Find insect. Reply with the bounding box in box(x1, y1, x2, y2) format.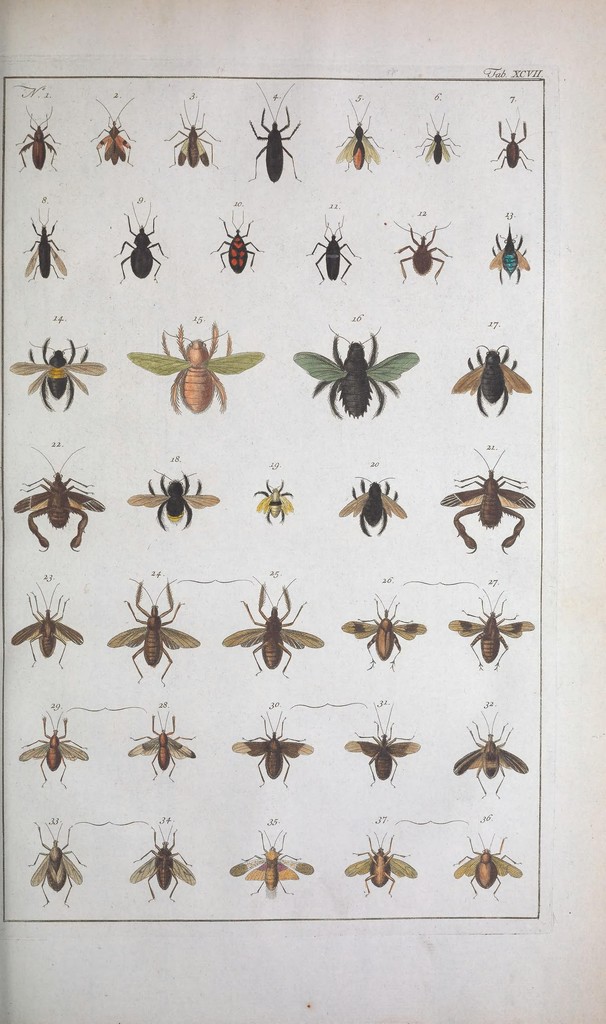
box(4, 580, 84, 664).
